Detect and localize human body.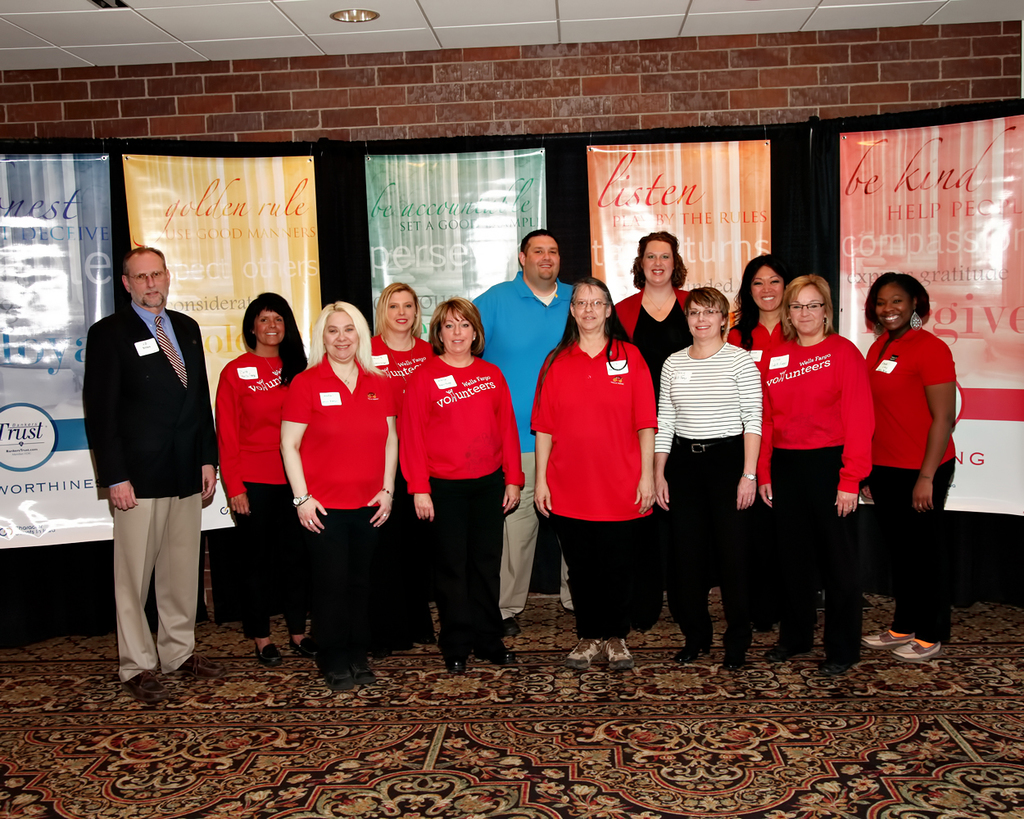
Localized at detection(382, 284, 519, 680).
